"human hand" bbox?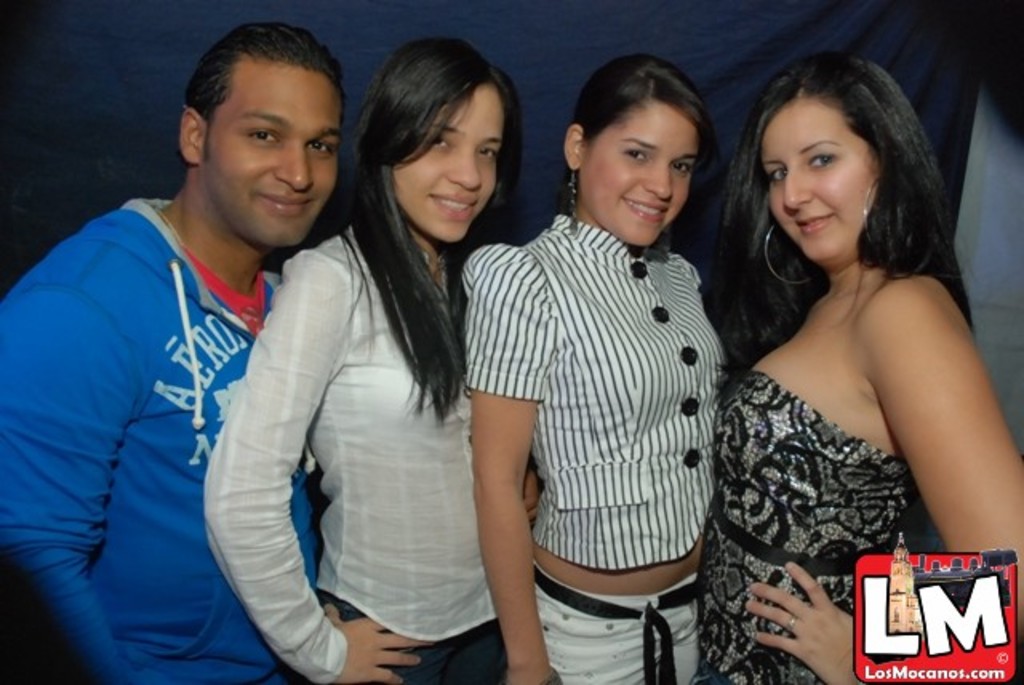
[x1=322, y1=600, x2=435, y2=683]
